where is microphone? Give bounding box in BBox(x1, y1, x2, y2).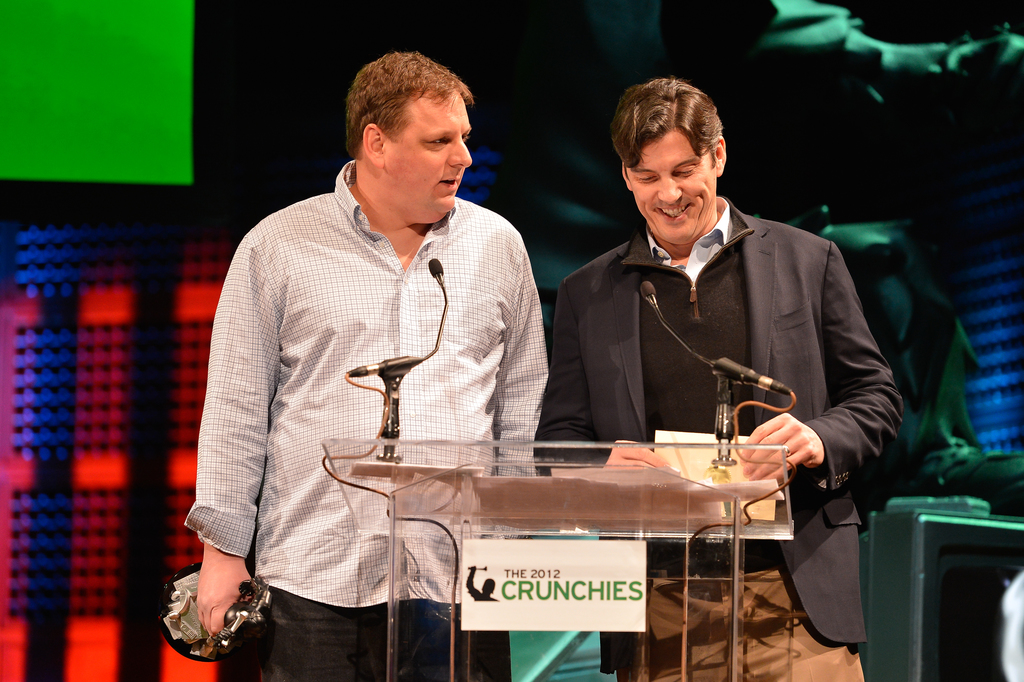
BBox(634, 274, 659, 309).
